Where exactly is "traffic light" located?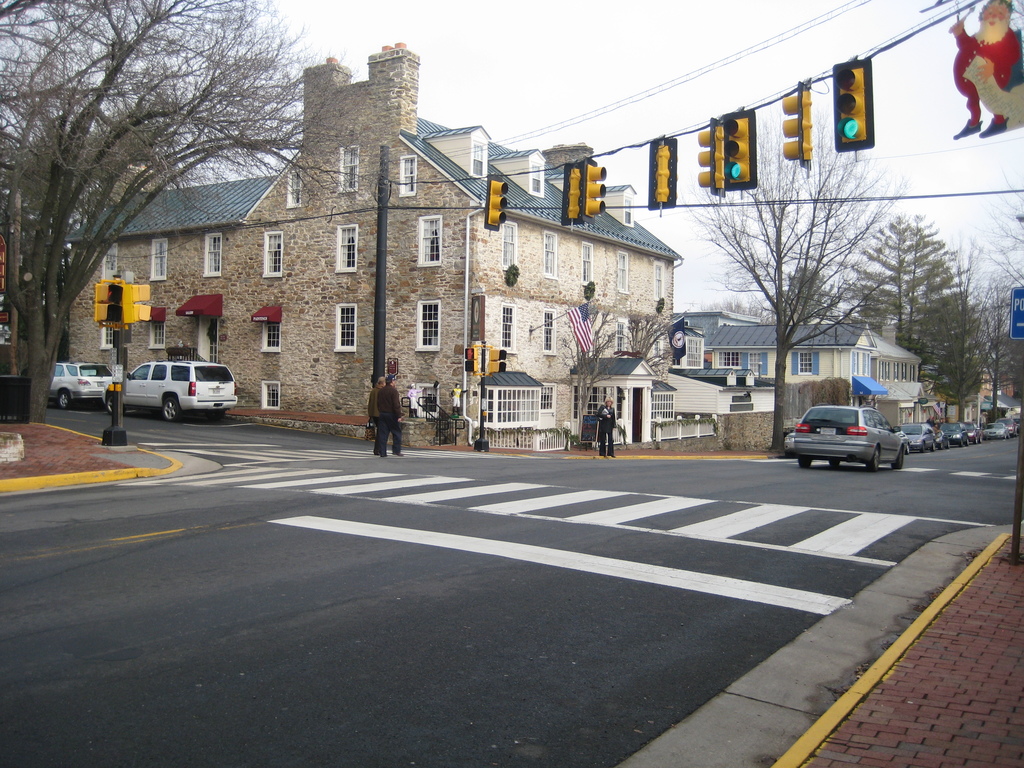
Its bounding box is (464, 342, 478, 377).
